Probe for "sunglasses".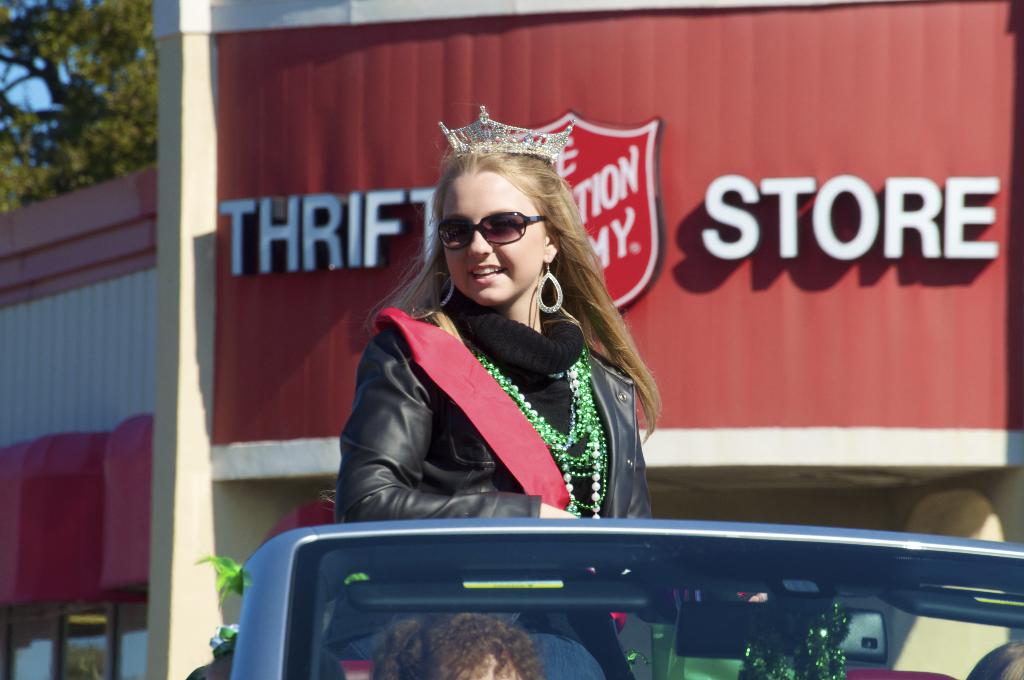
Probe result: (left=436, top=212, right=554, bottom=250).
